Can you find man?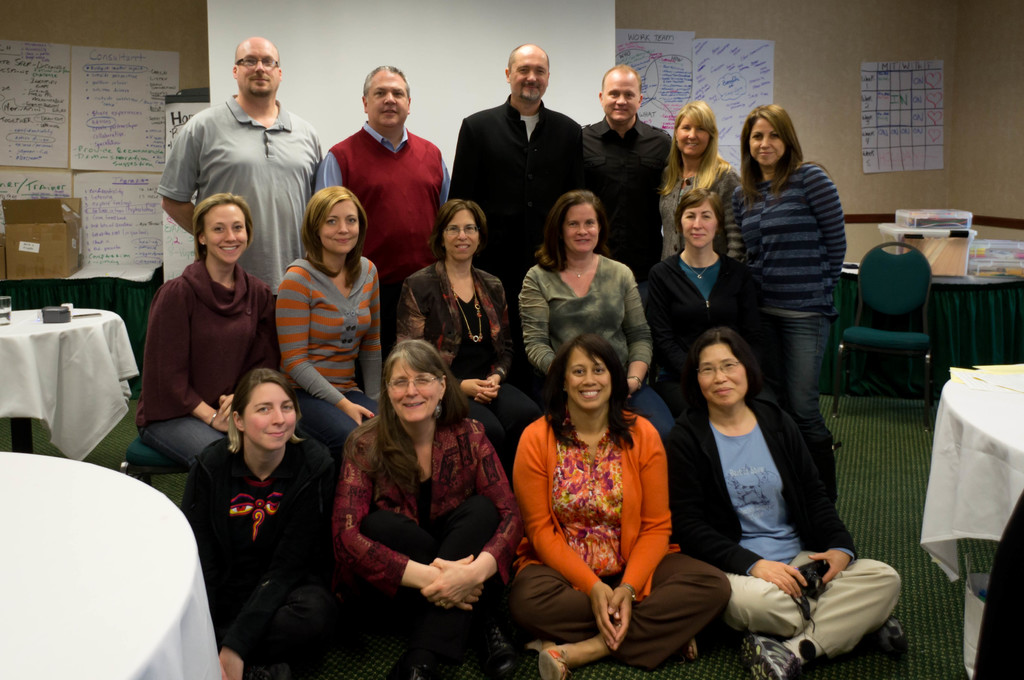
Yes, bounding box: bbox(449, 40, 596, 342).
